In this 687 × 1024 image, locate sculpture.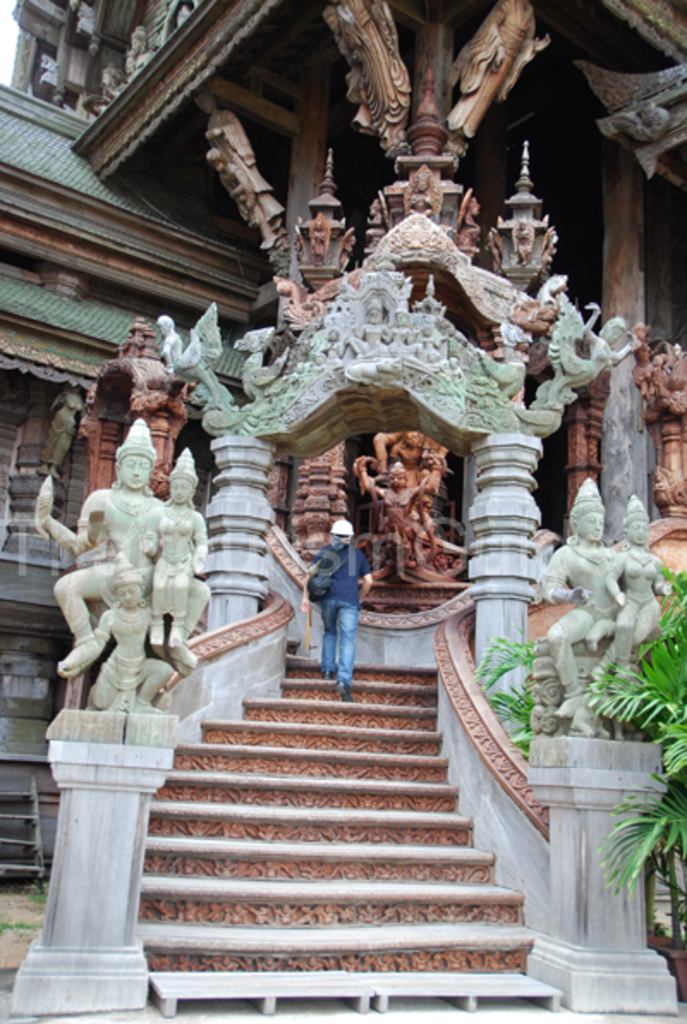
Bounding box: <box>526,471,677,737</box>.
